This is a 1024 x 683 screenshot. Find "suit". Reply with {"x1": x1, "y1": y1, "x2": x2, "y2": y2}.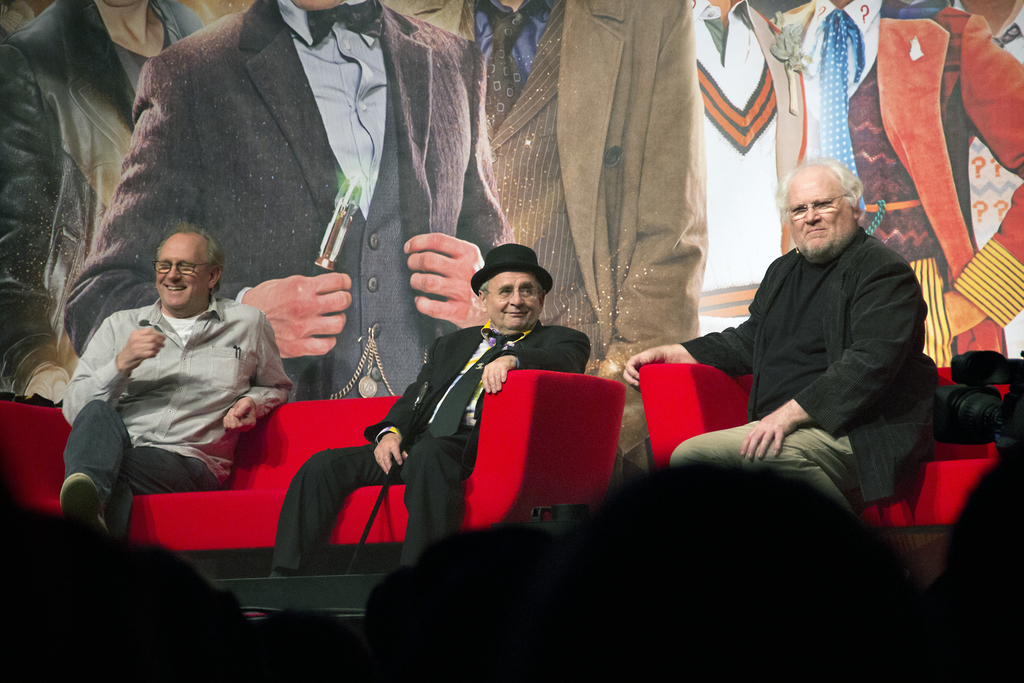
{"x1": 678, "y1": 224, "x2": 939, "y2": 522}.
